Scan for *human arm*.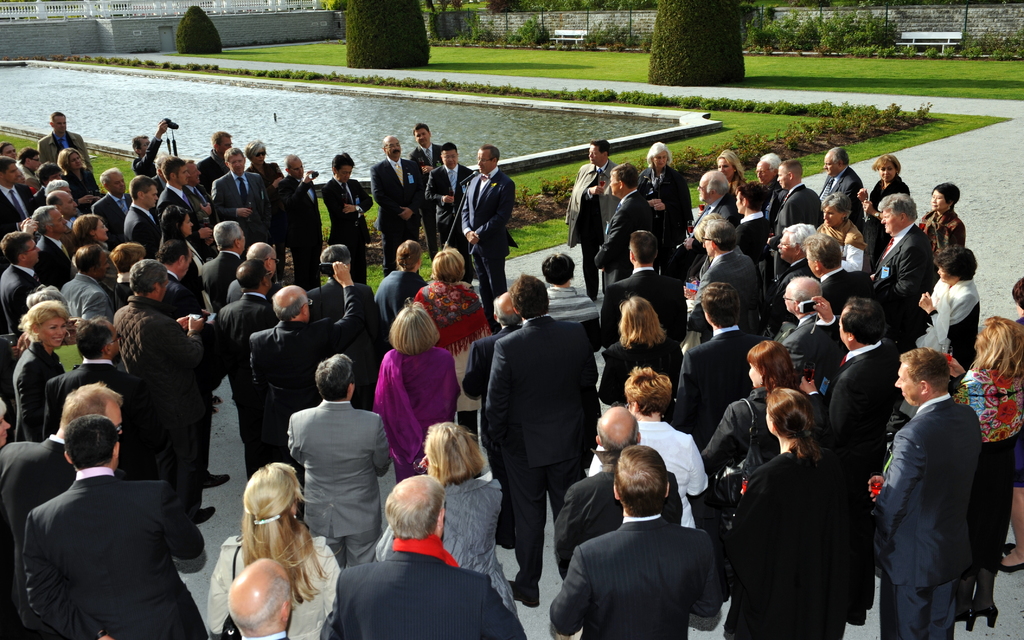
Scan result: <box>83,285,111,318</box>.
